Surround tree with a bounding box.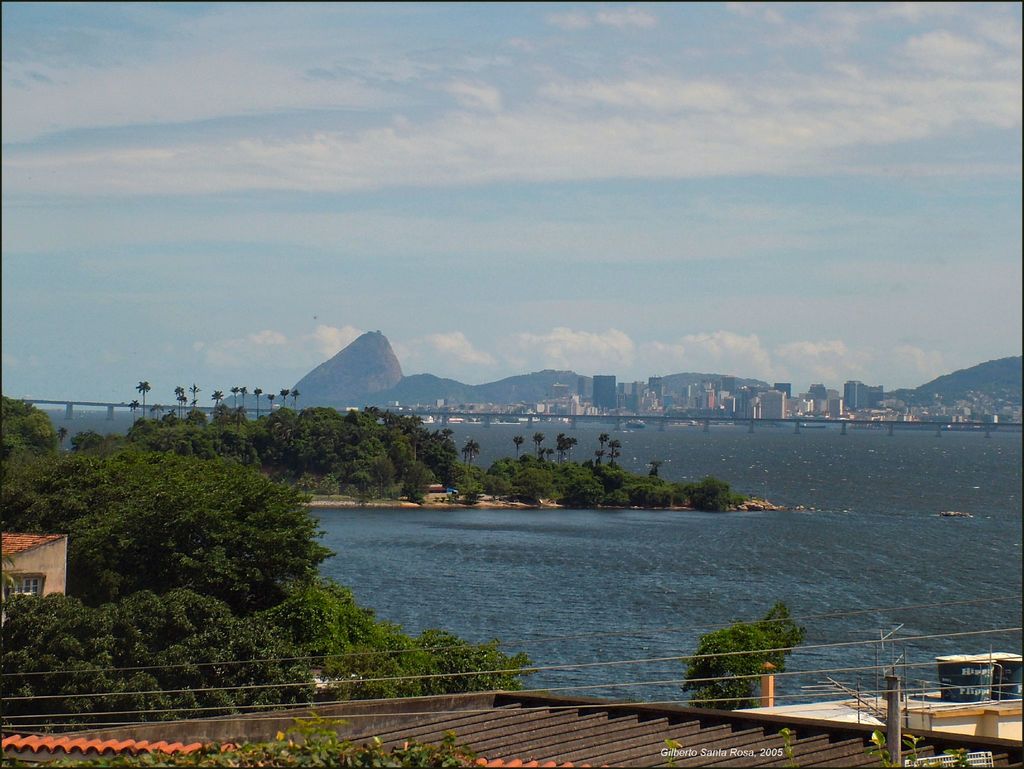
[133,373,147,430].
